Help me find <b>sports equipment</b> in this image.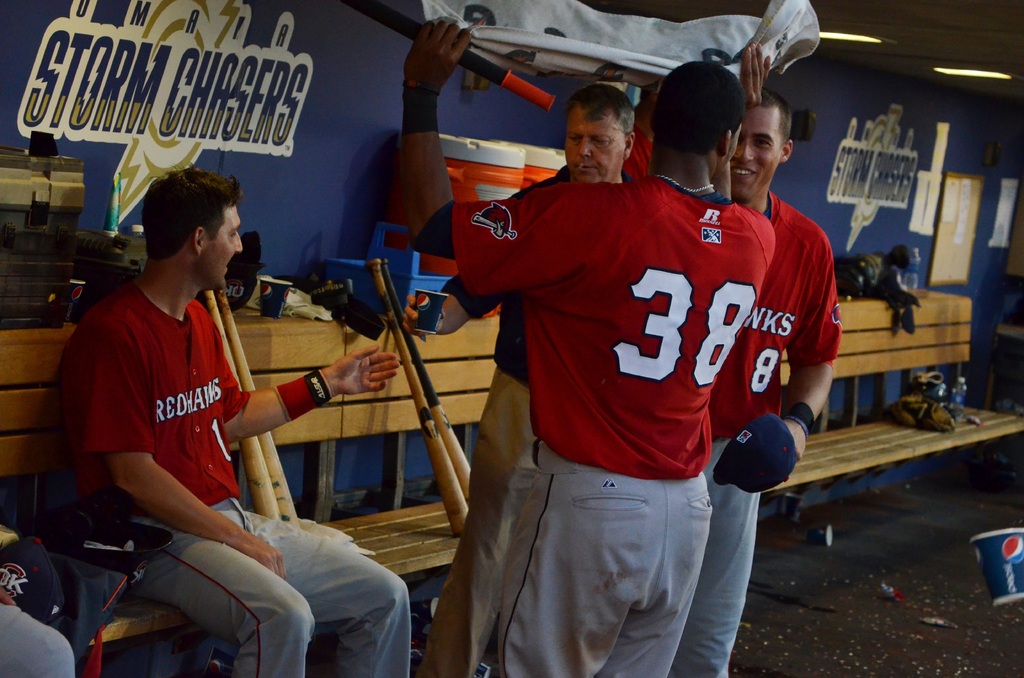
Found it: bbox=[214, 291, 302, 529].
